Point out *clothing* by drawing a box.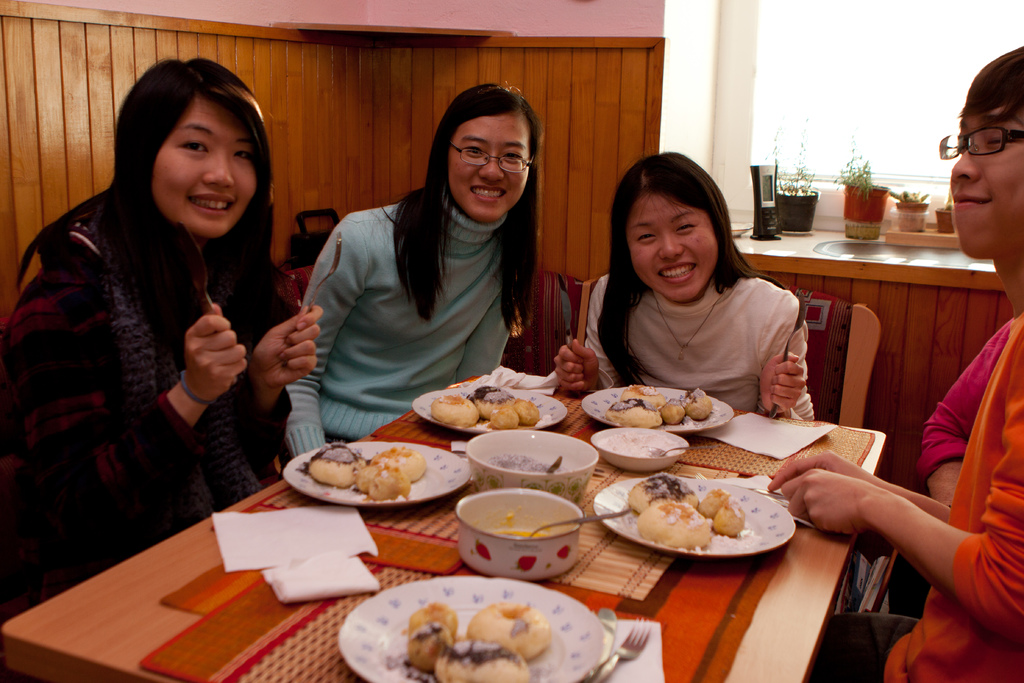
x1=11 y1=127 x2=295 y2=577.
